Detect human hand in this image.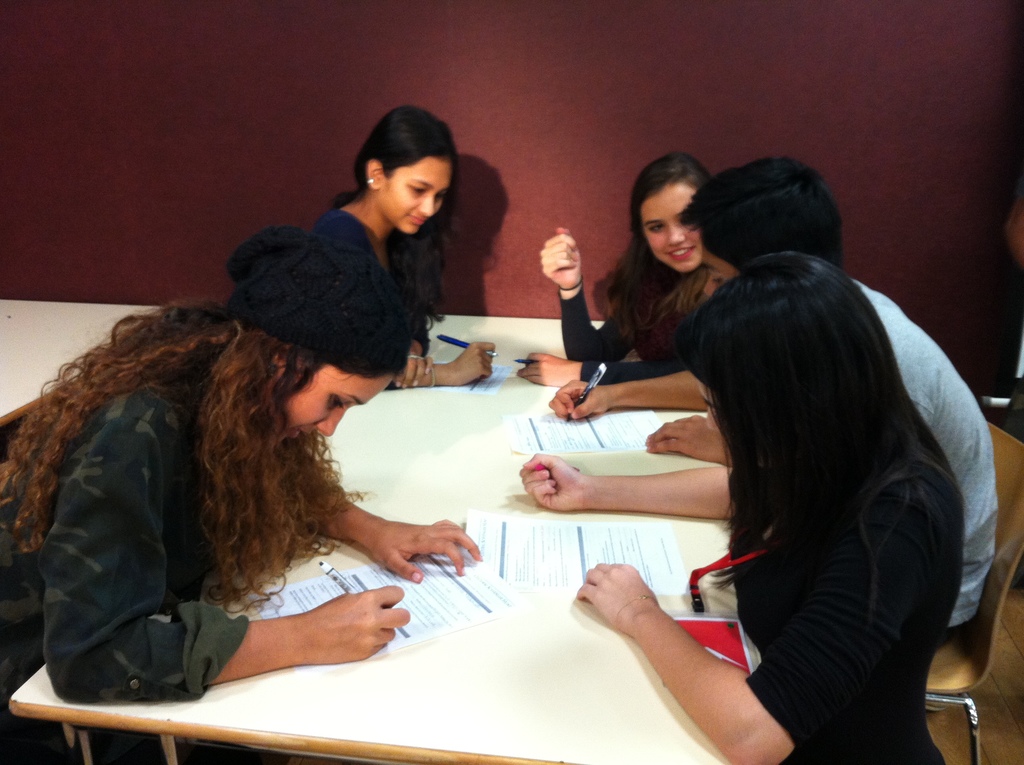
Detection: rect(645, 414, 730, 467).
